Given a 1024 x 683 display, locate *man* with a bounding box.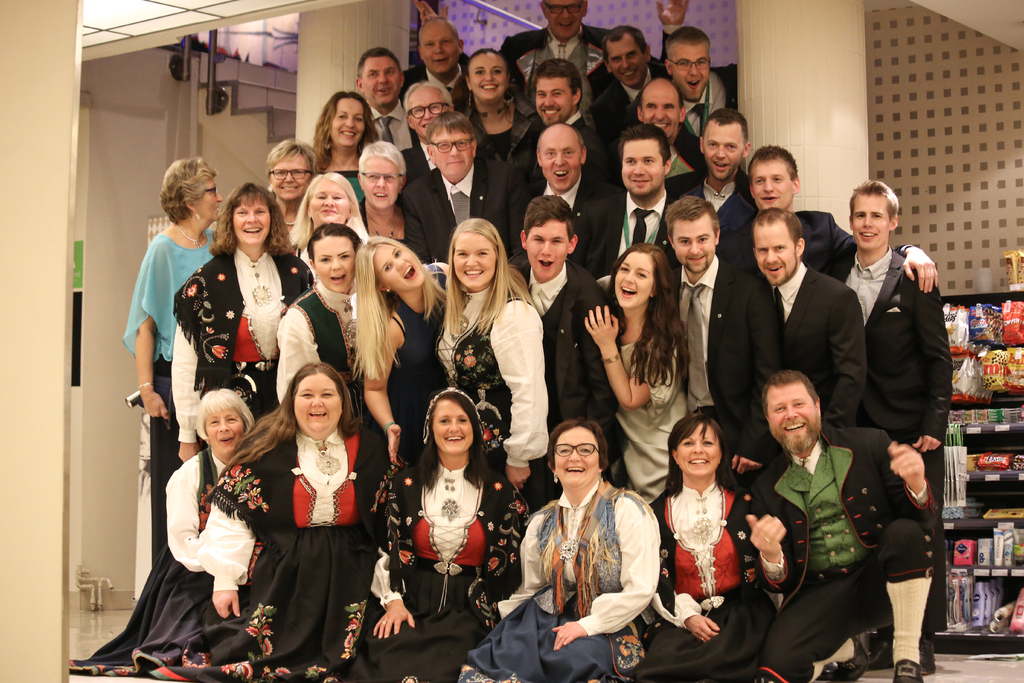
Located: box=[511, 123, 641, 297].
